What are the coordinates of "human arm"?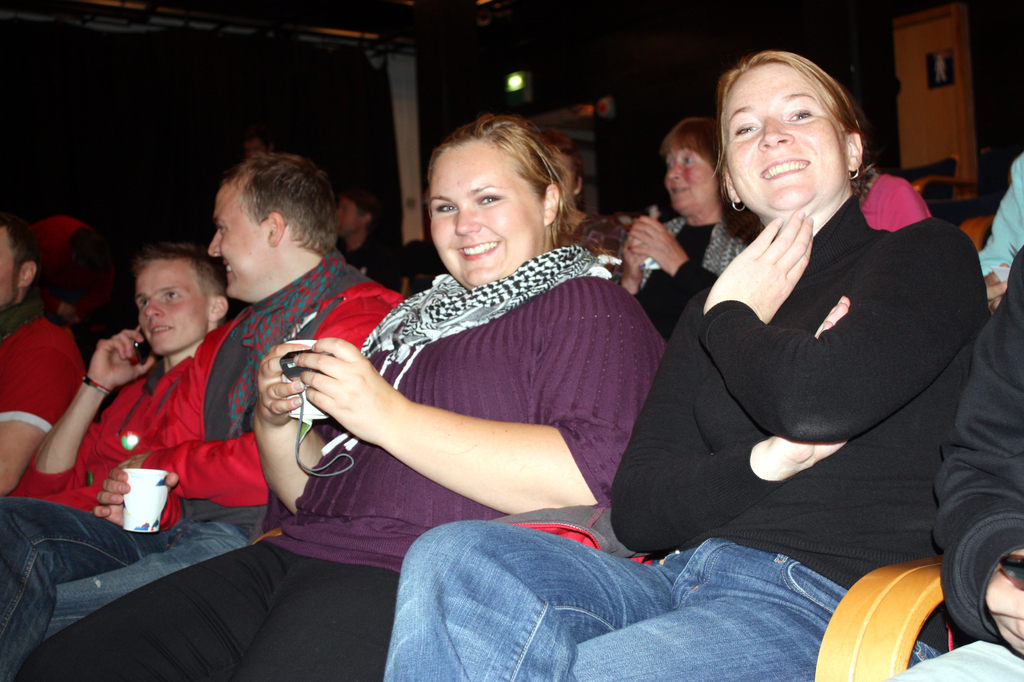
[left=94, top=356, right=206, bottom=532].
